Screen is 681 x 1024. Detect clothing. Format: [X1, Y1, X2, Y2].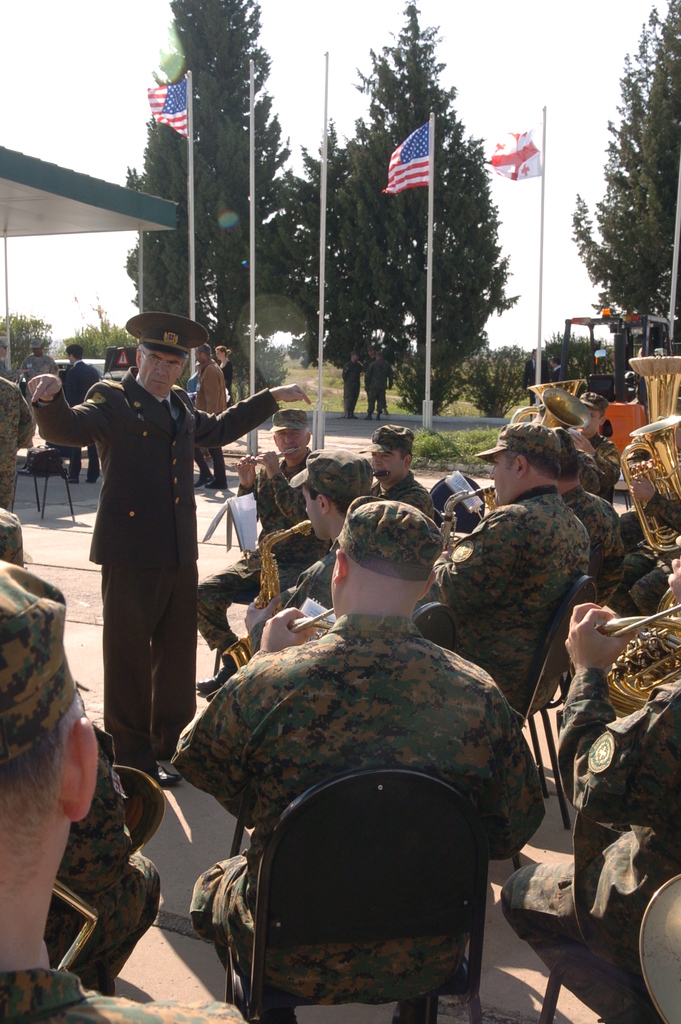
[63, 360, 98, 474].
